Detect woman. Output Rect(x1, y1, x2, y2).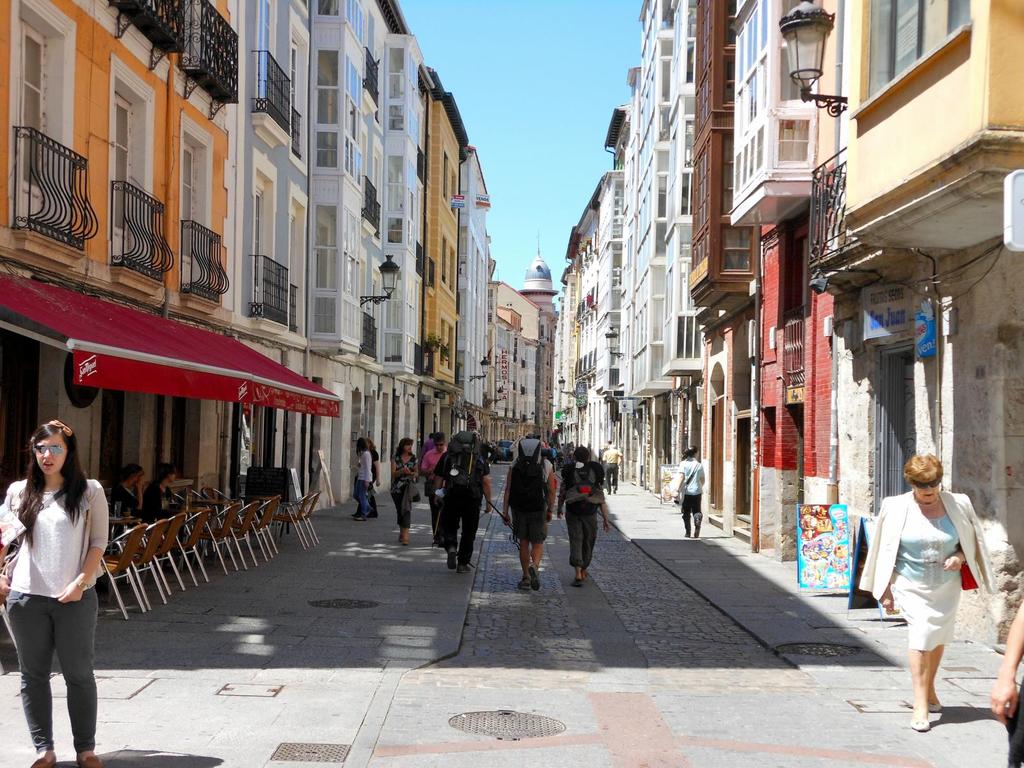
Rect(141, 458, 190, 568).
